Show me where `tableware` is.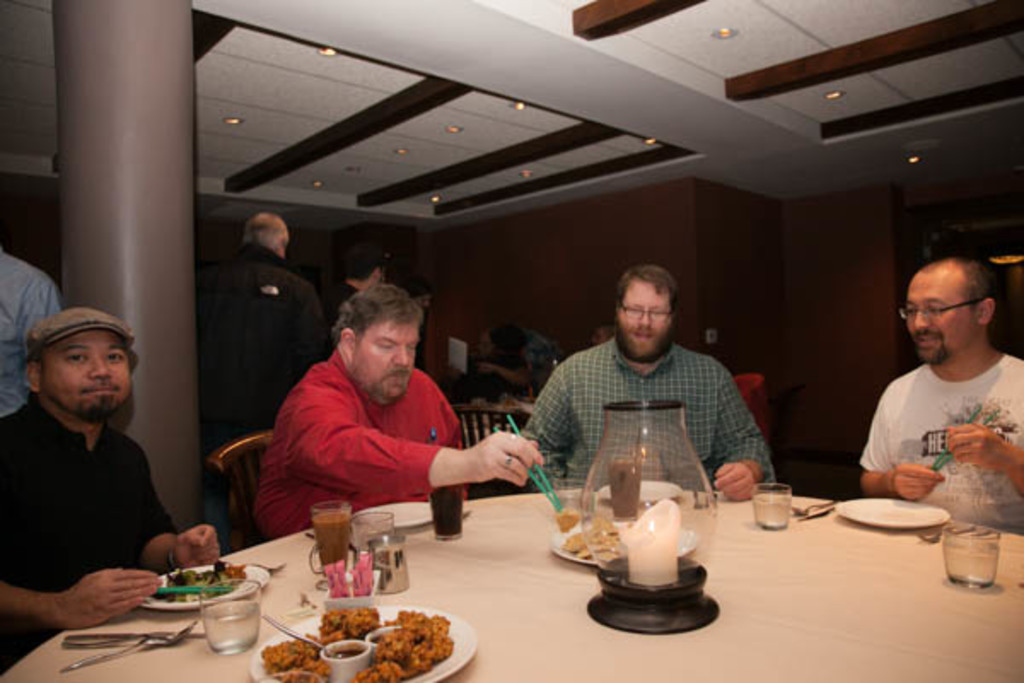
`tableware` is at (x1=427, y1=485, x2=461, y2=538).
